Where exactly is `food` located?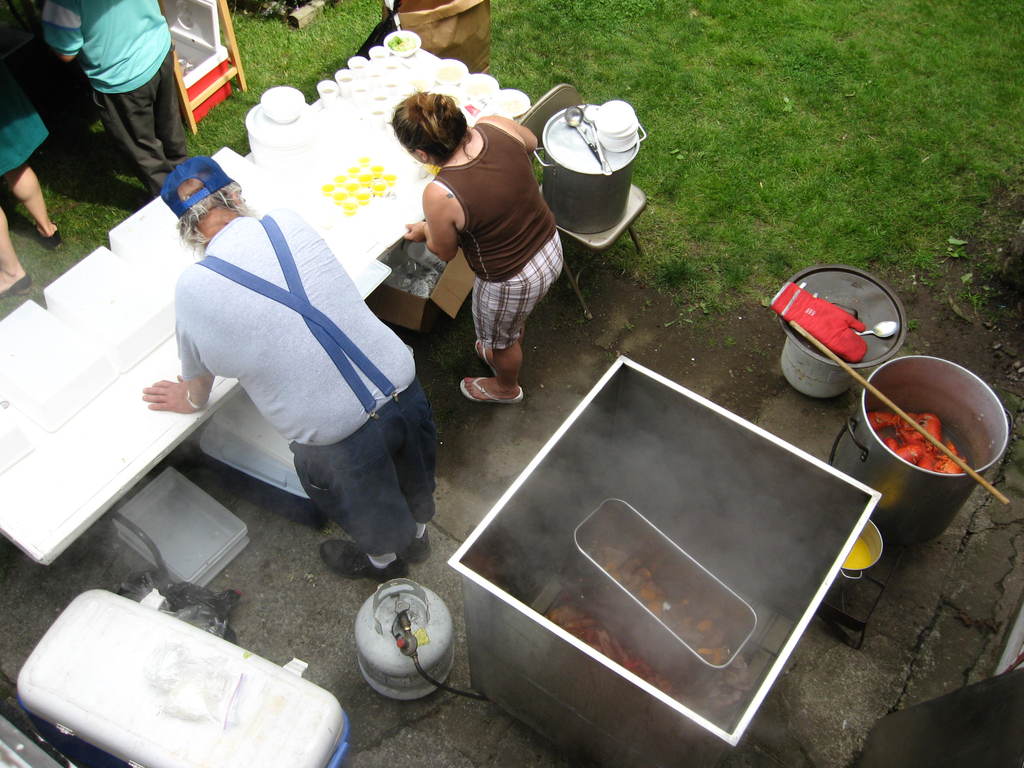
Its bounding box is select_region(547, 592, 682, 705).
